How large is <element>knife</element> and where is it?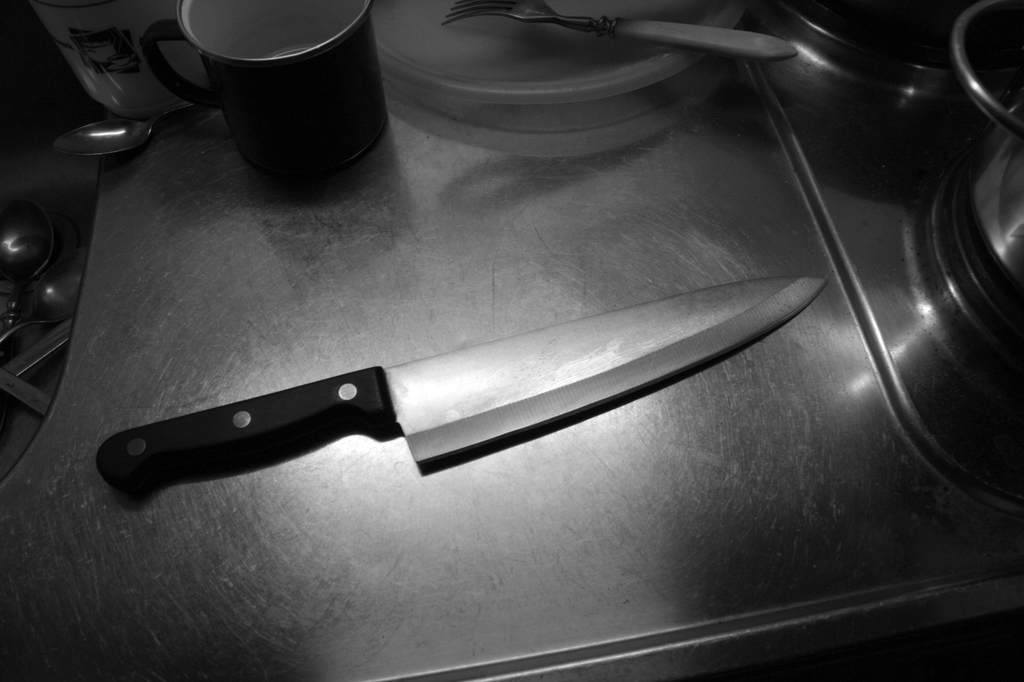
Bounding box: x1=91 y1=274 x2=823 y2=507.
